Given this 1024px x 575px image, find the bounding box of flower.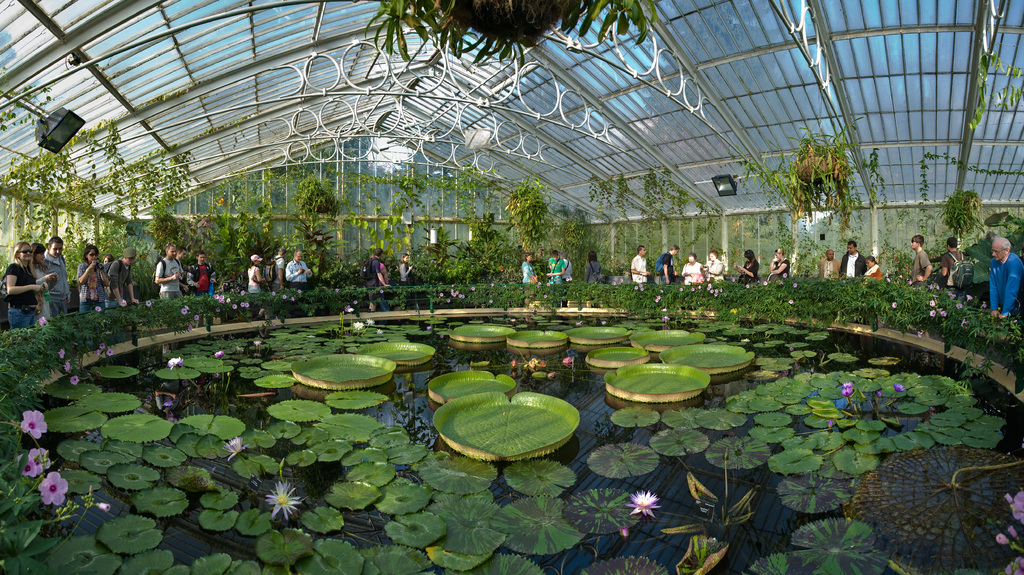
(840,389,854,396).
